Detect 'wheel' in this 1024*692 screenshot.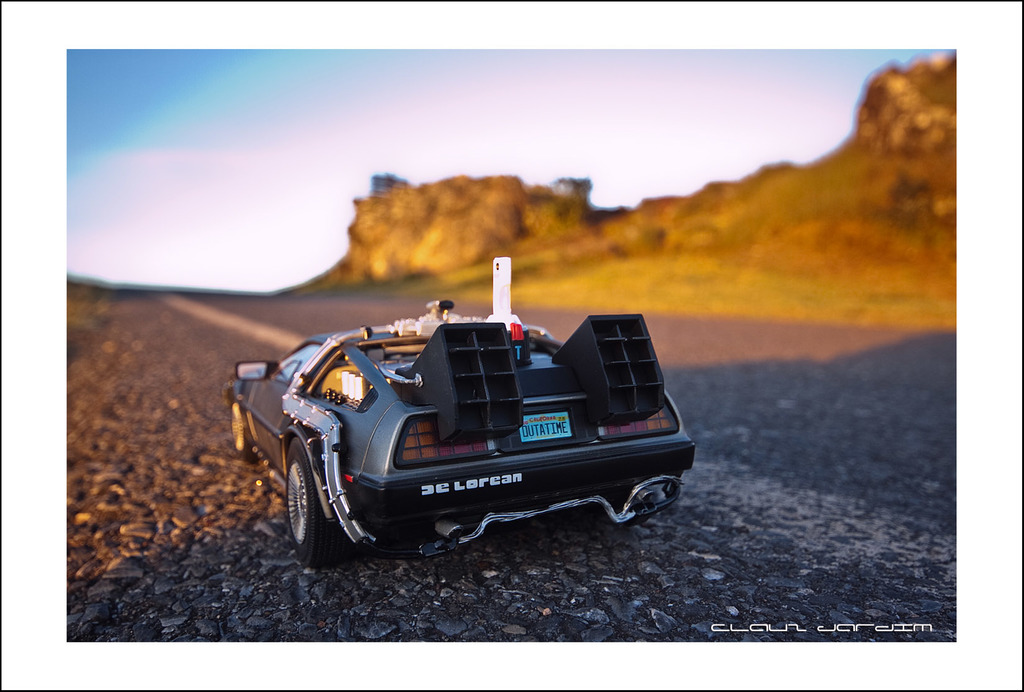
Detection: Rect(278, 450, 344, 561).
